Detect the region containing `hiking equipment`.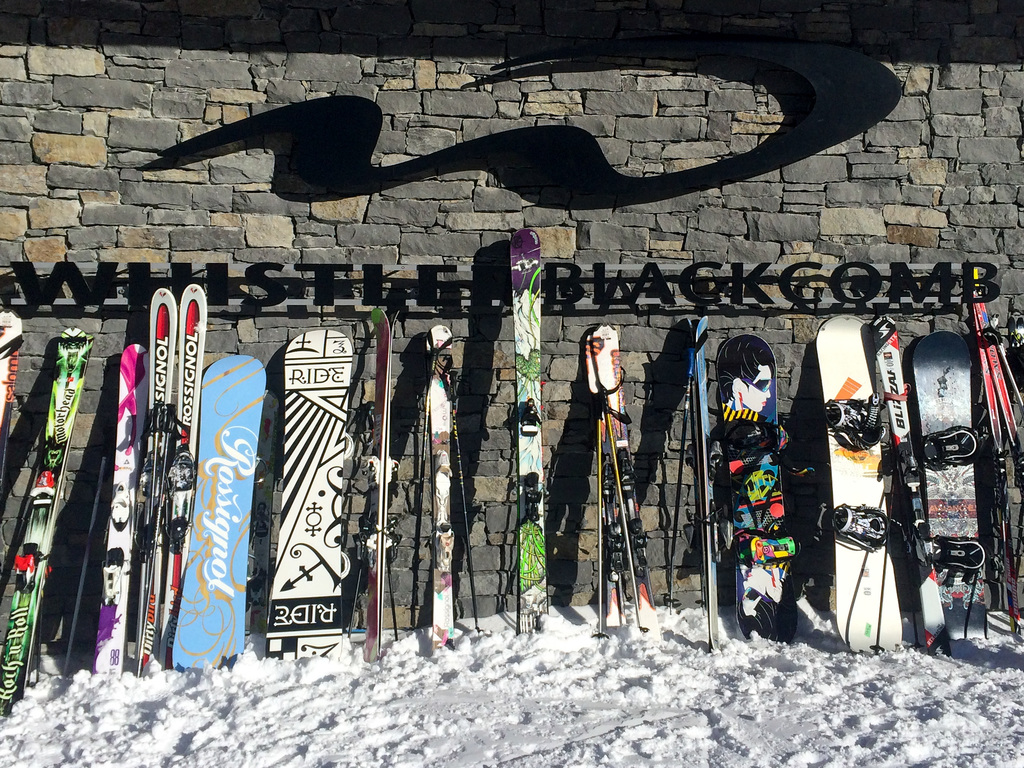
[x1=449, y1=367, x2=480, y2=634].
